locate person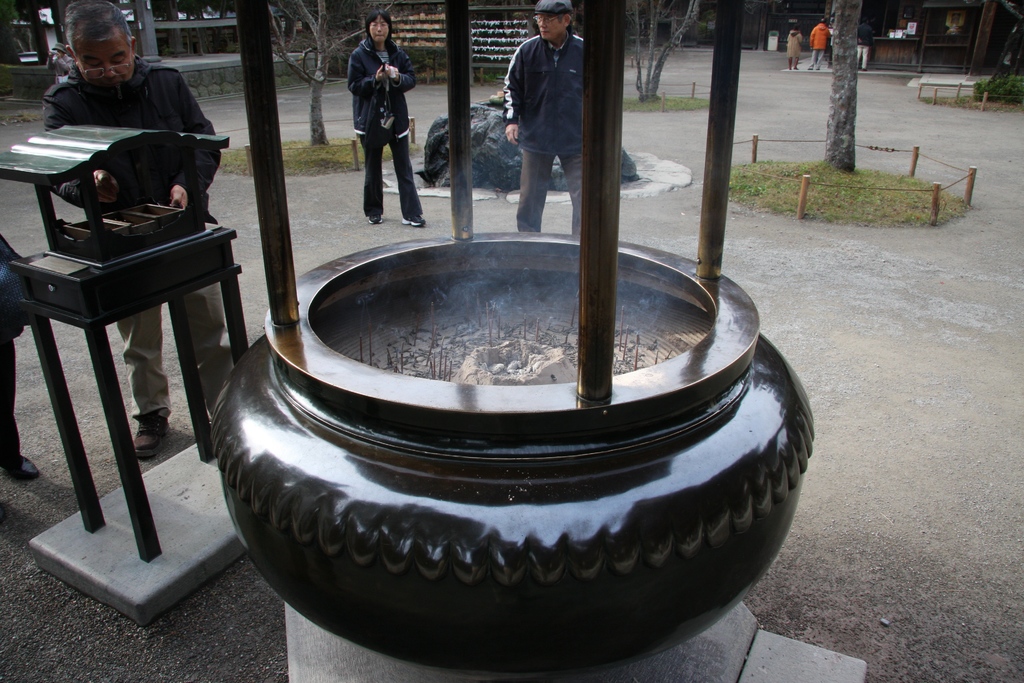
left=44, top=0, right=236, bottom=458
